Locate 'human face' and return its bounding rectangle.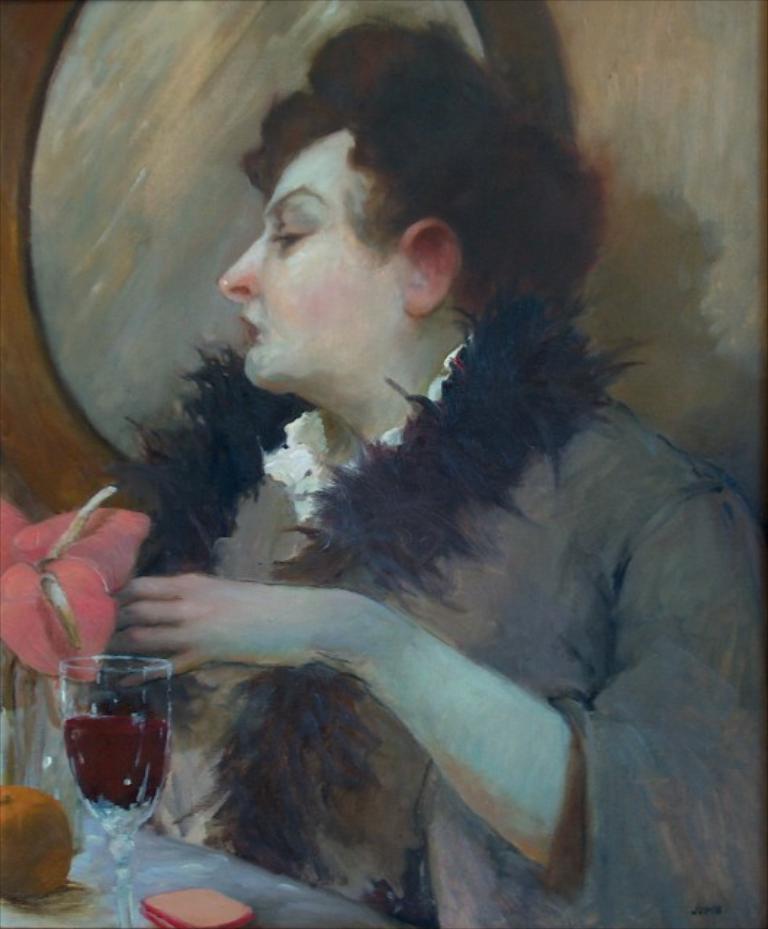
212,116,402,402.
